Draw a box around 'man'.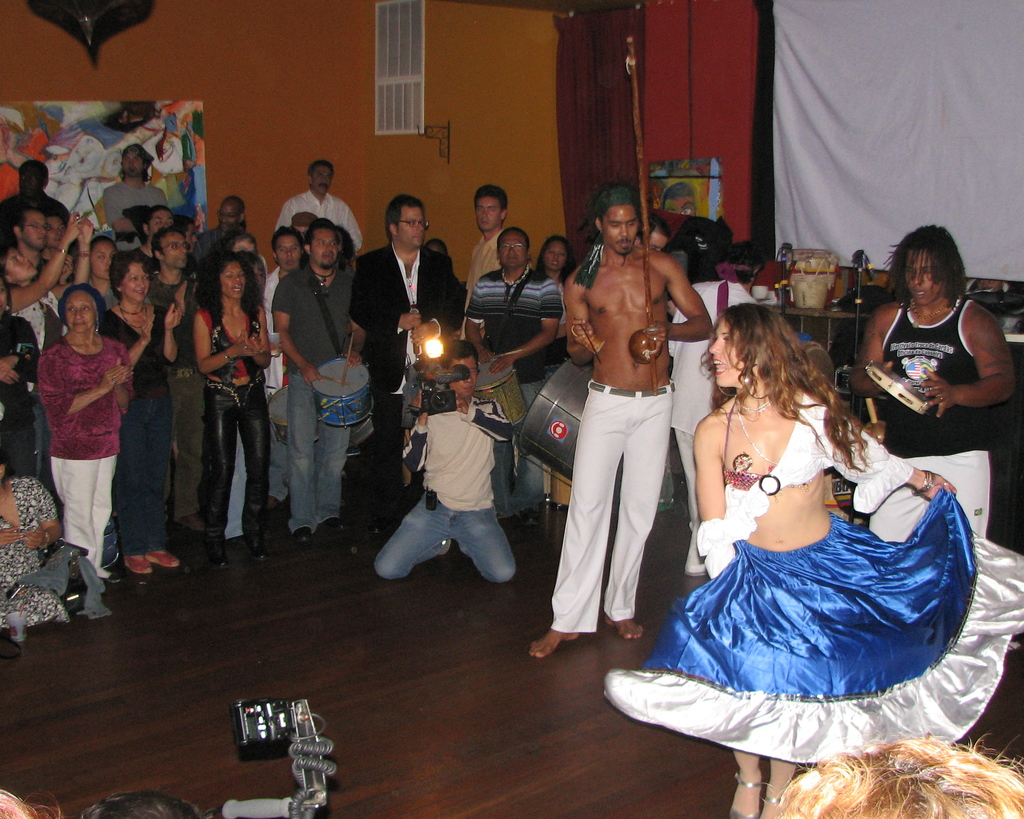
rect(109, 150, 180, 253).
